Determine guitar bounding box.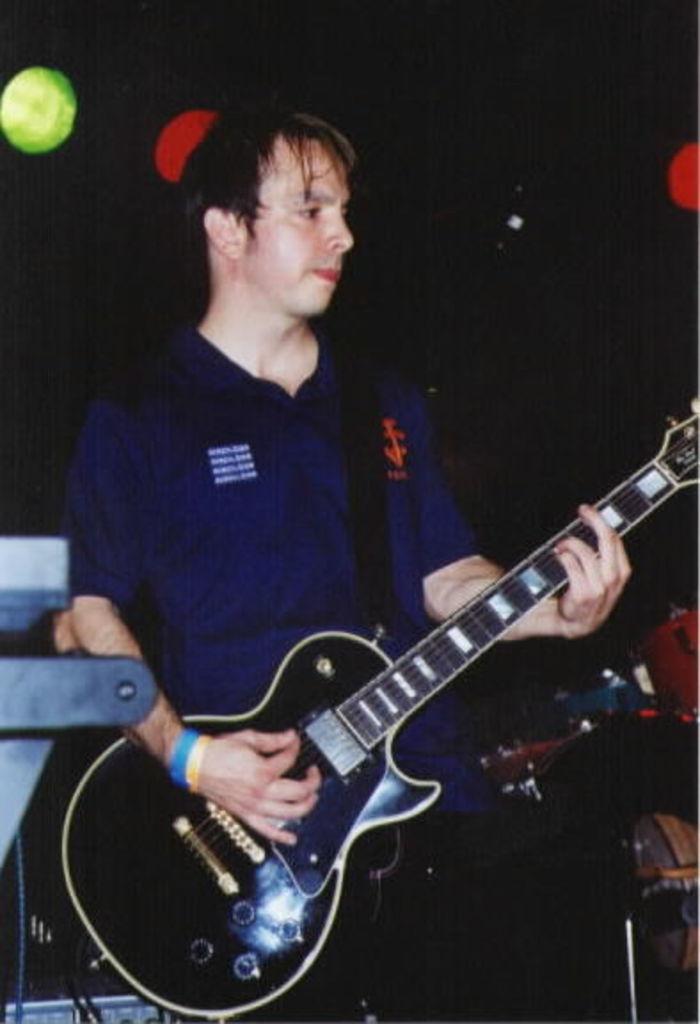
Determined: 80/423/661/1013.
